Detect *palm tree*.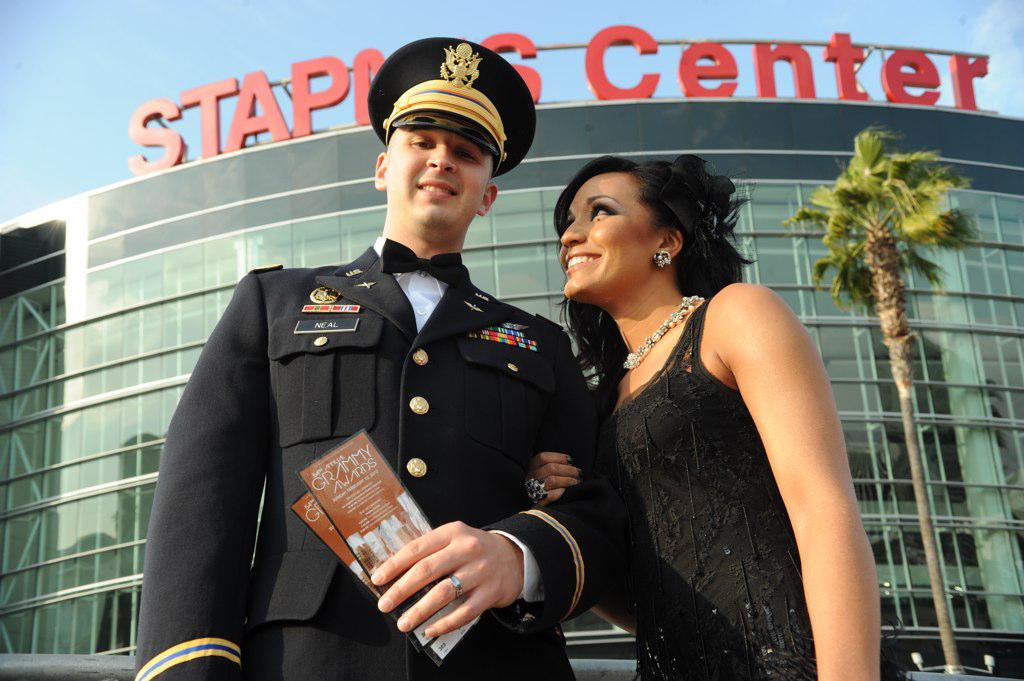
Detected at region(812, 111, 998, 606).
